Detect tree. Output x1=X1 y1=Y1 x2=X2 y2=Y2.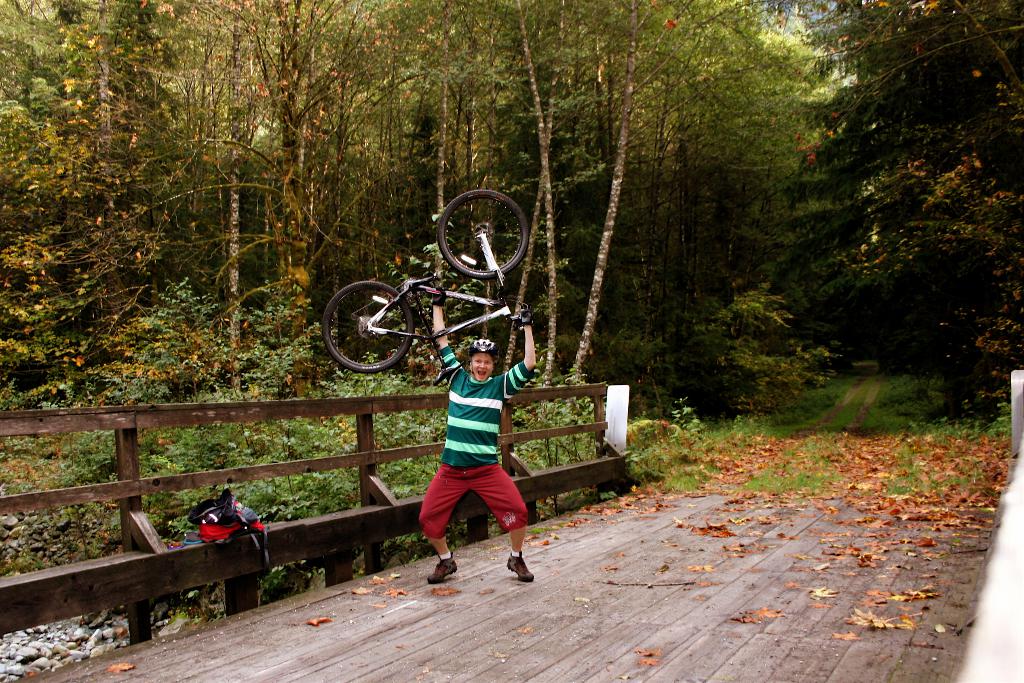
x1=761 y1=0 x2=1023 y2=426.
